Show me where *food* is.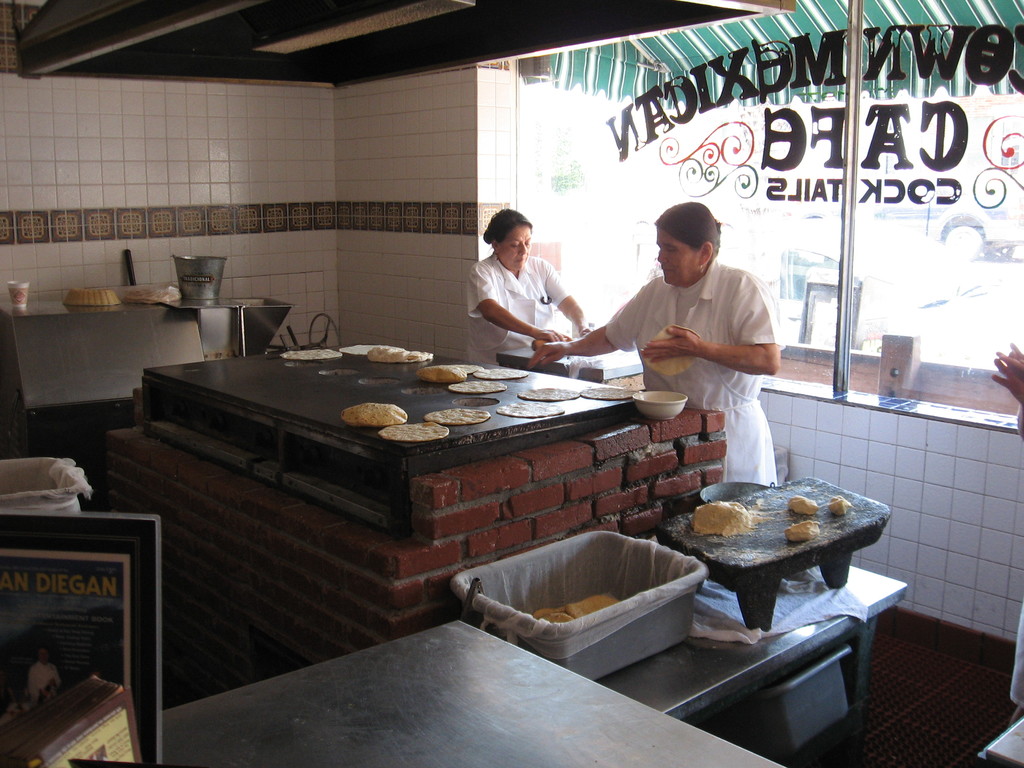
*food* is at region(692, 495, 749, 535).
